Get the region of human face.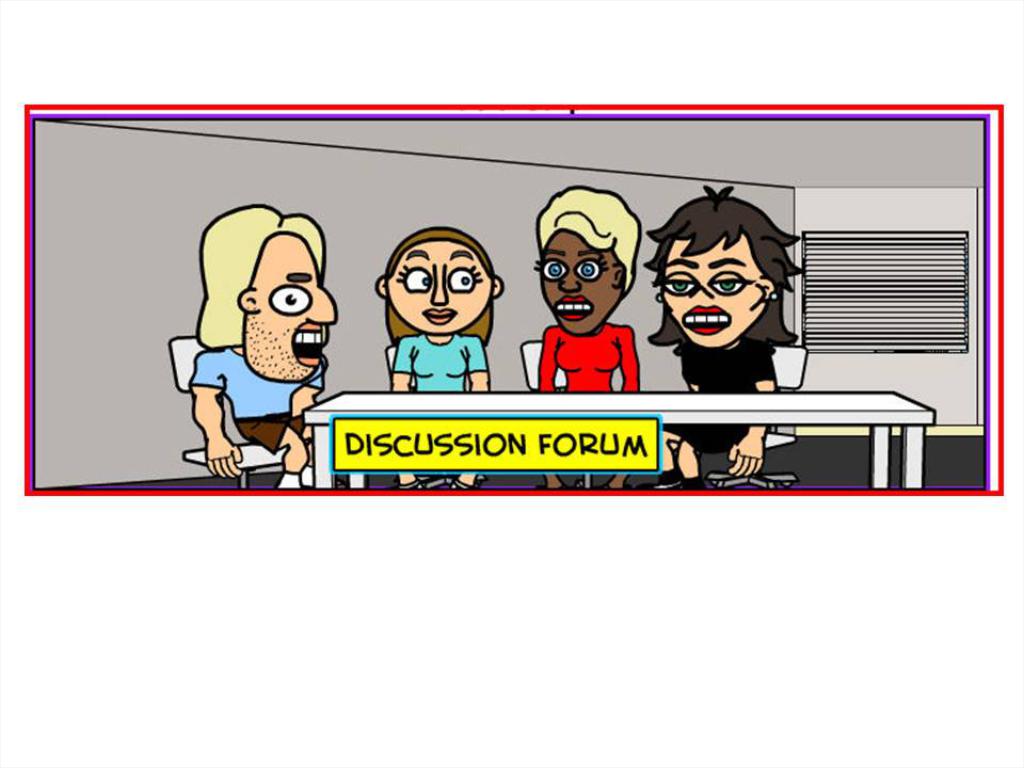
[x1=538, y1=227, x2=618, y2=332].
